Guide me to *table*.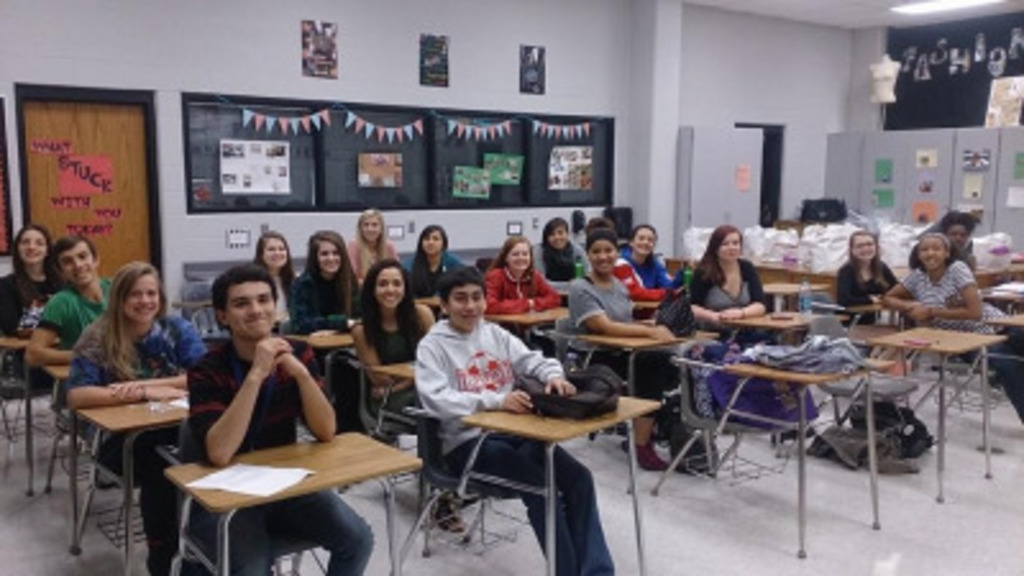
Guidance: box=[466, 402, 658, 573].
